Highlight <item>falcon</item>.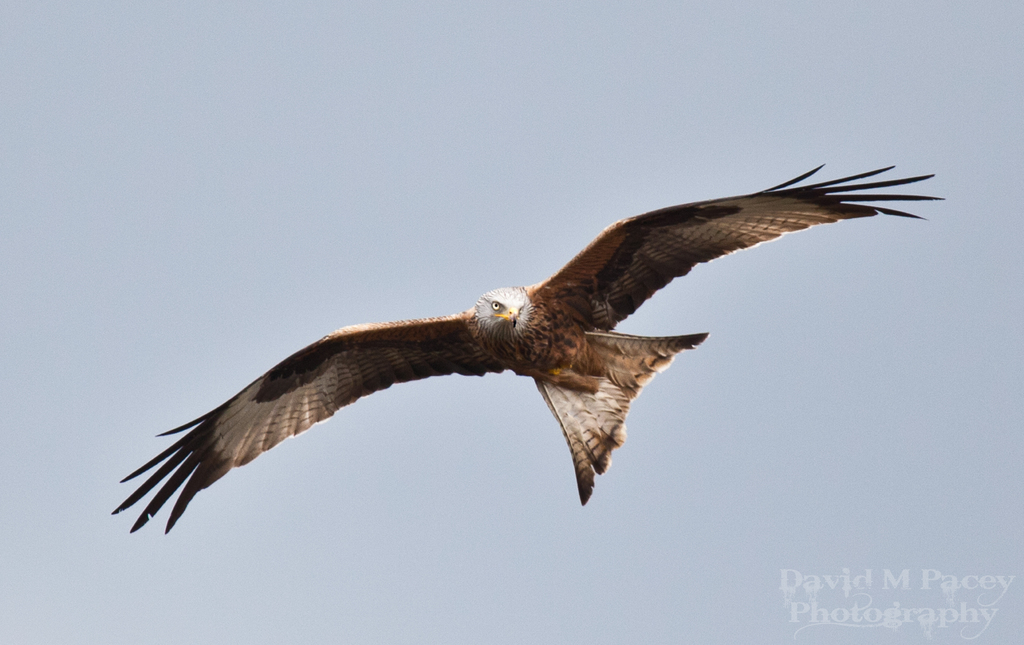
Highlighted region: <region>117, 158, 954, 537</region>.
